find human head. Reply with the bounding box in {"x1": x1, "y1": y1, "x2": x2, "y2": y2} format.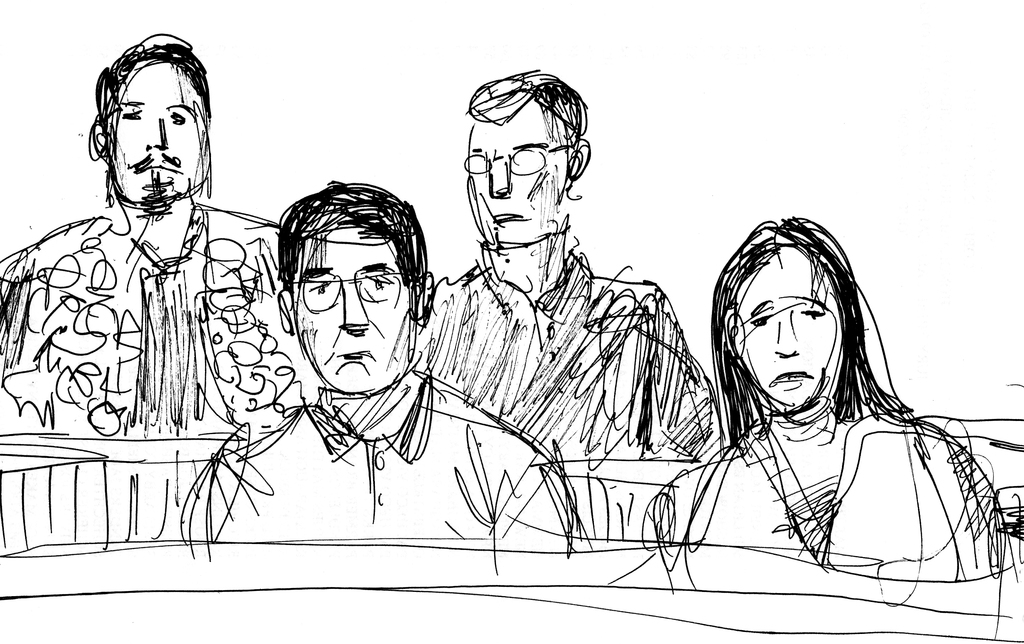
{"x1": 460, "y1": 66, "x2": 593, "y2": 247}.
